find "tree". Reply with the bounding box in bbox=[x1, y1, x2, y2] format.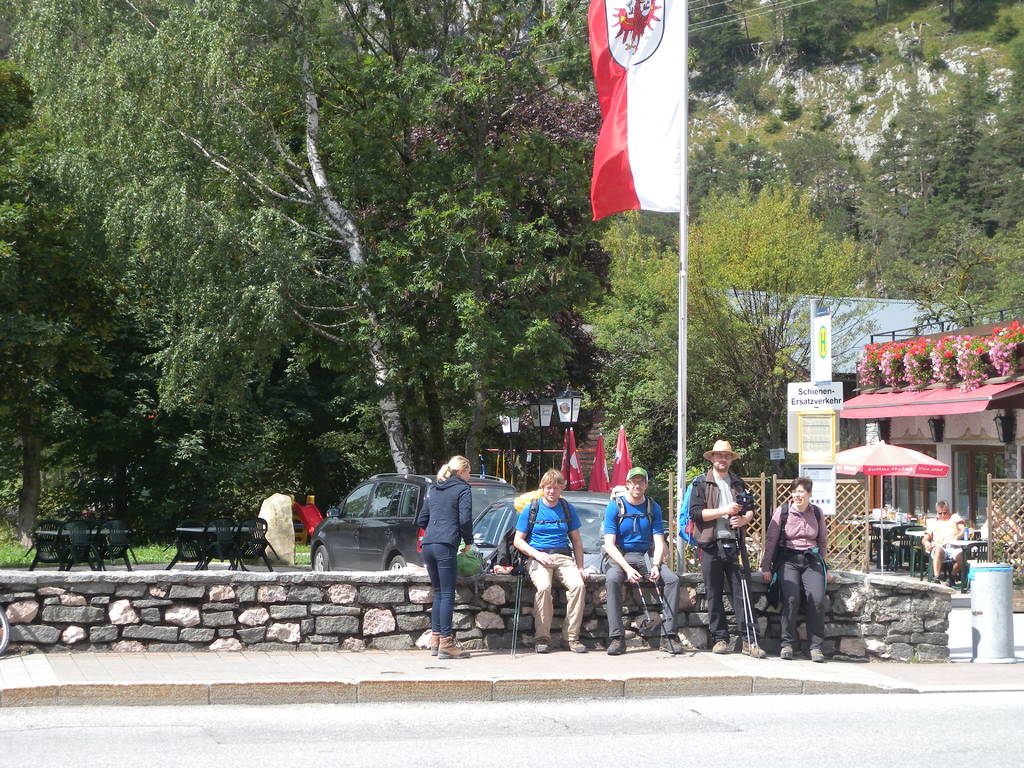
bbox=[686, 0, 1023, 492].
